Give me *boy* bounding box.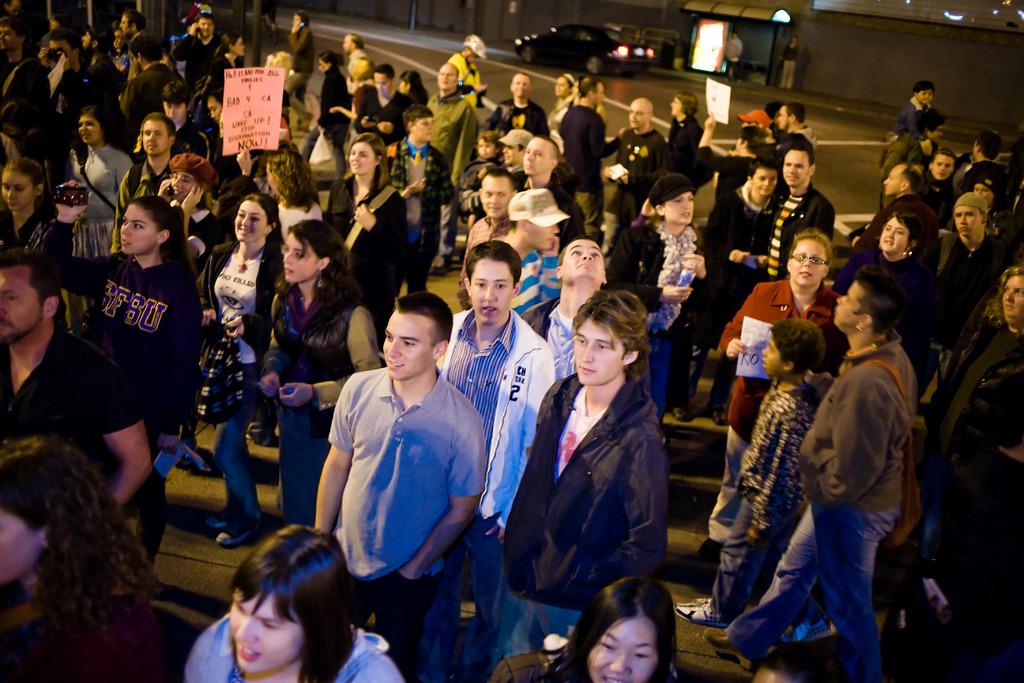
l=40, t=28, r=110, b=107.
